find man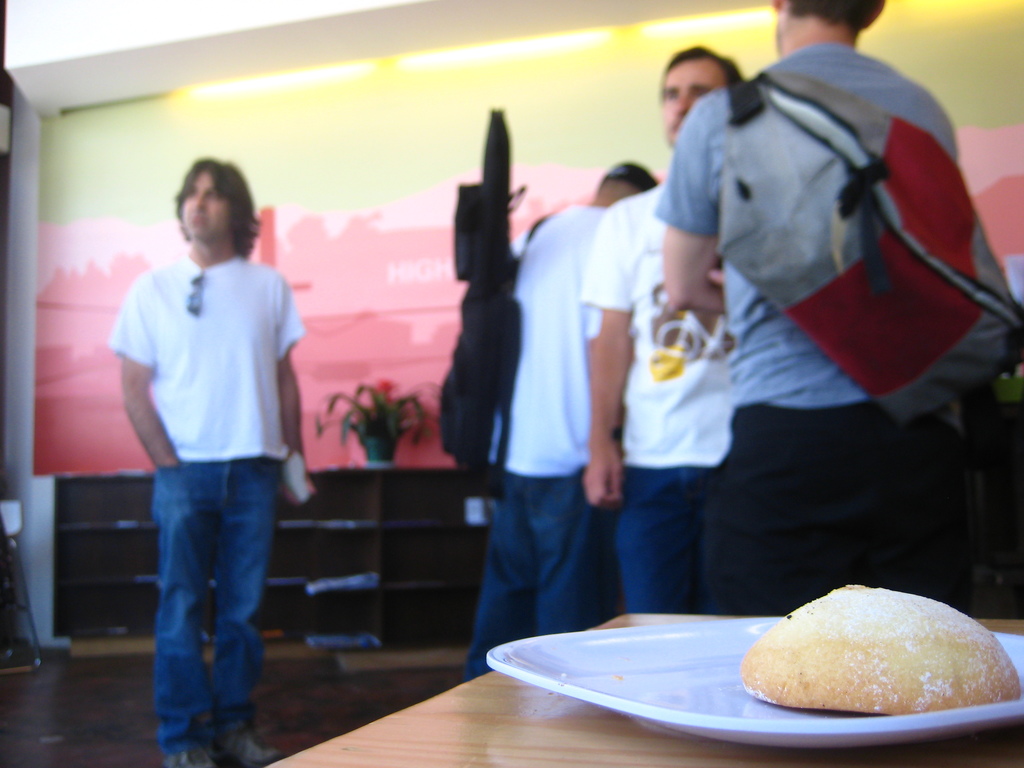
region(106, 164, 319, 739)
